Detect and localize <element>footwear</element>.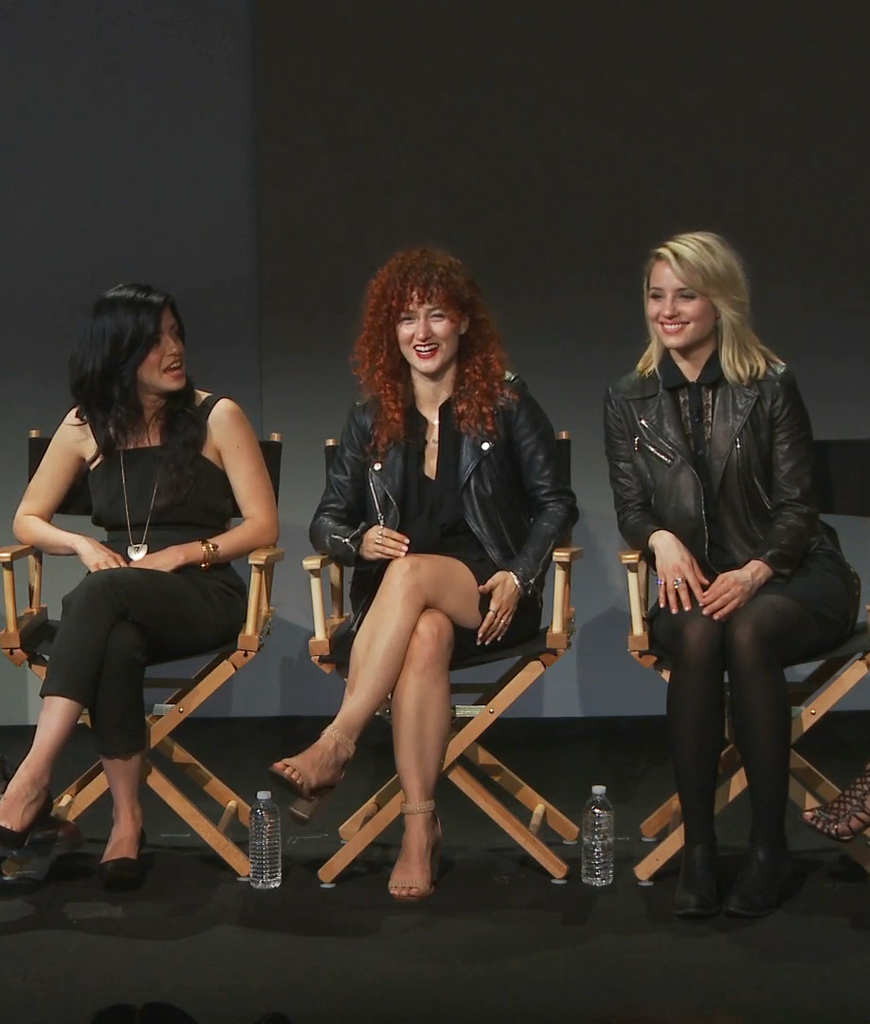
Localized at (x1=96, y1=857, x2=139, y2=887).
